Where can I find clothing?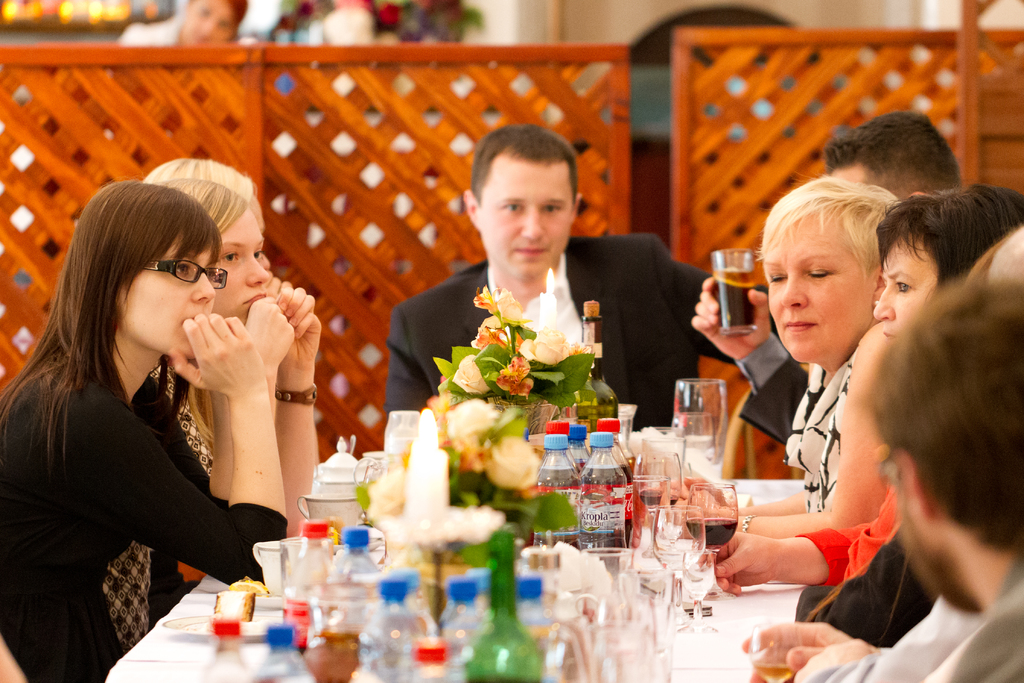
You can find it at left=764, top=336, right=869, bottom=508.
